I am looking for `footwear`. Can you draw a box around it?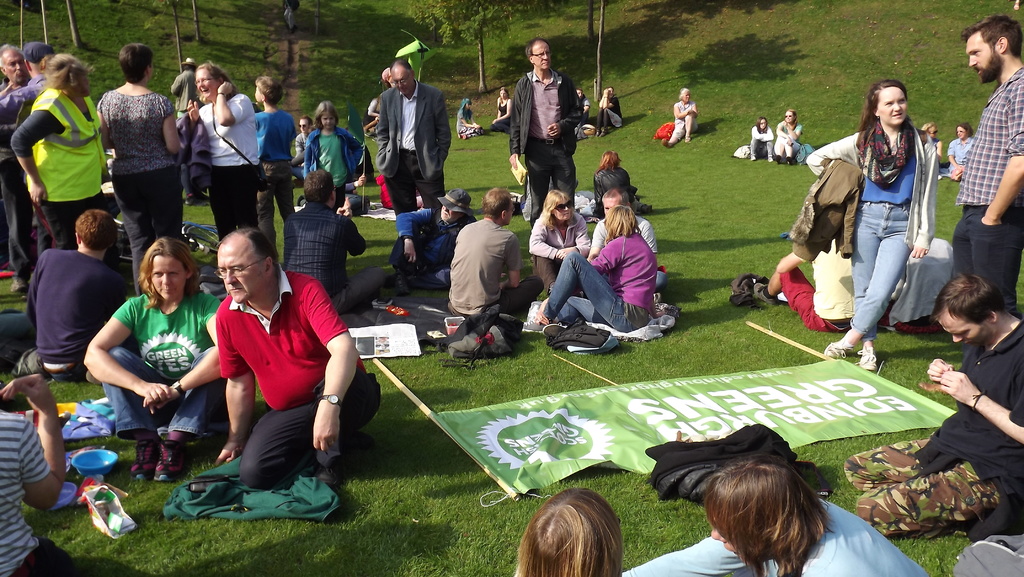
Sure, the bounding box is left=822, top=338, right=858, bottom=357.
